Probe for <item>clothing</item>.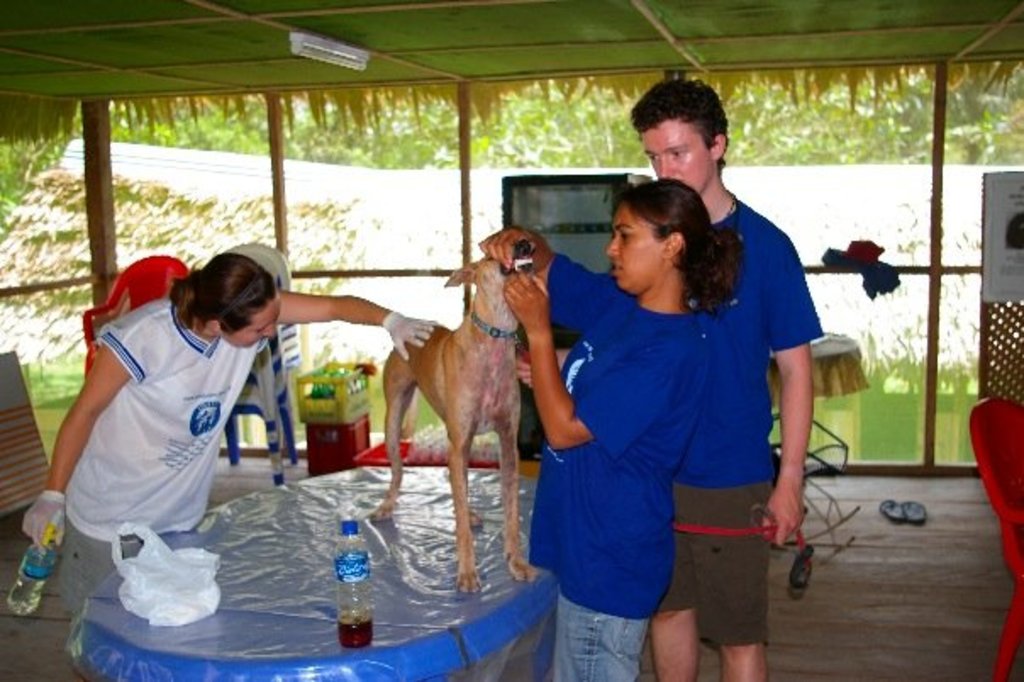
Probe result: detection(646, 207, 831, 653).
